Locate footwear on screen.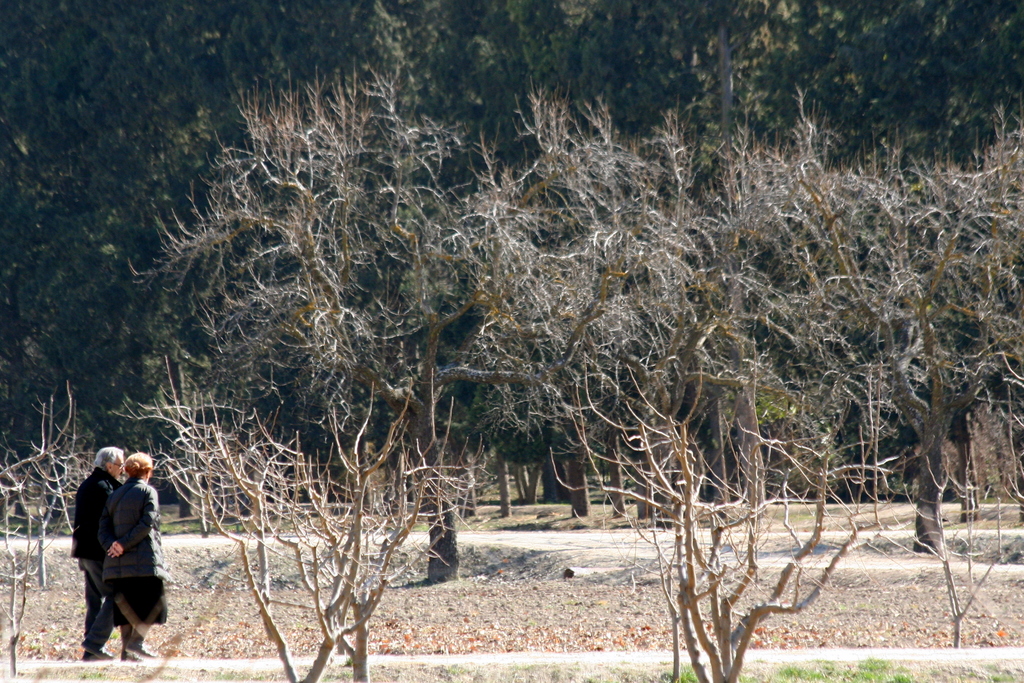
On screen at Rect(81, 640, 113, 659).
